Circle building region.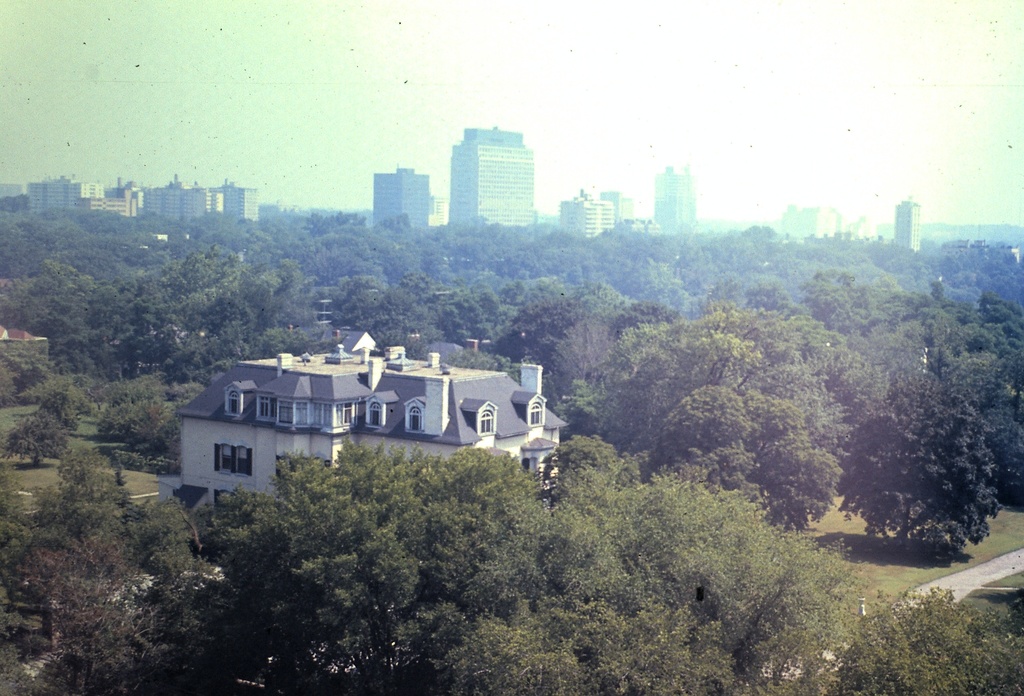
Region: (561,190,618,237).
